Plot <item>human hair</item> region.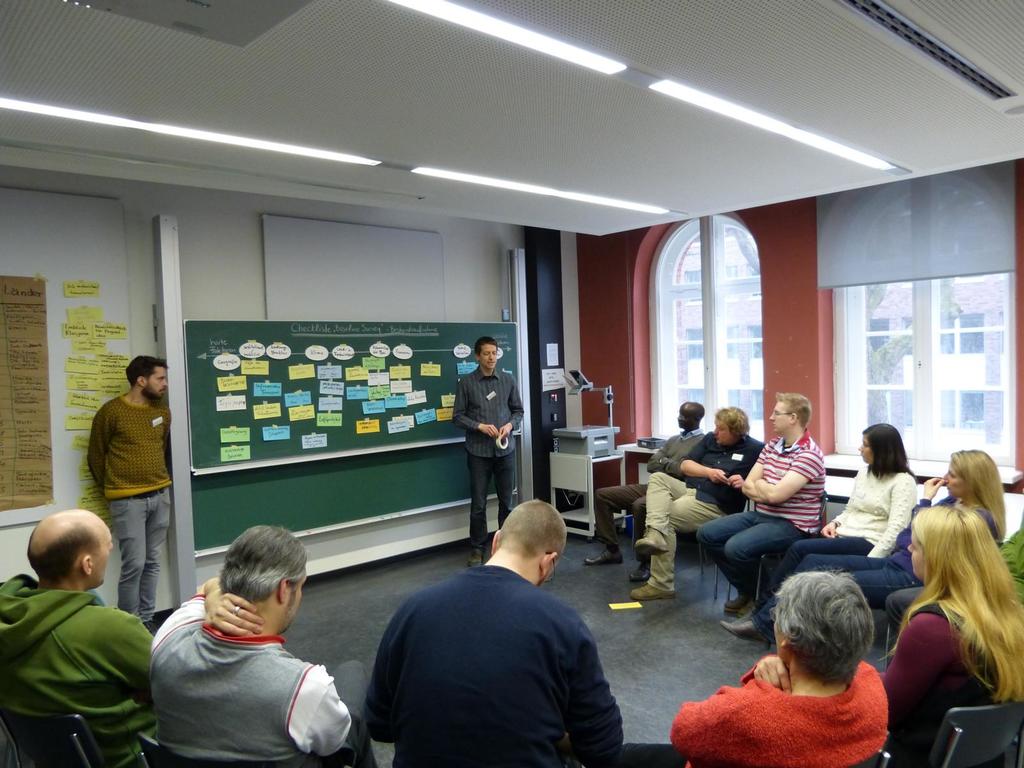
Plotted at 214,524,308,607.
